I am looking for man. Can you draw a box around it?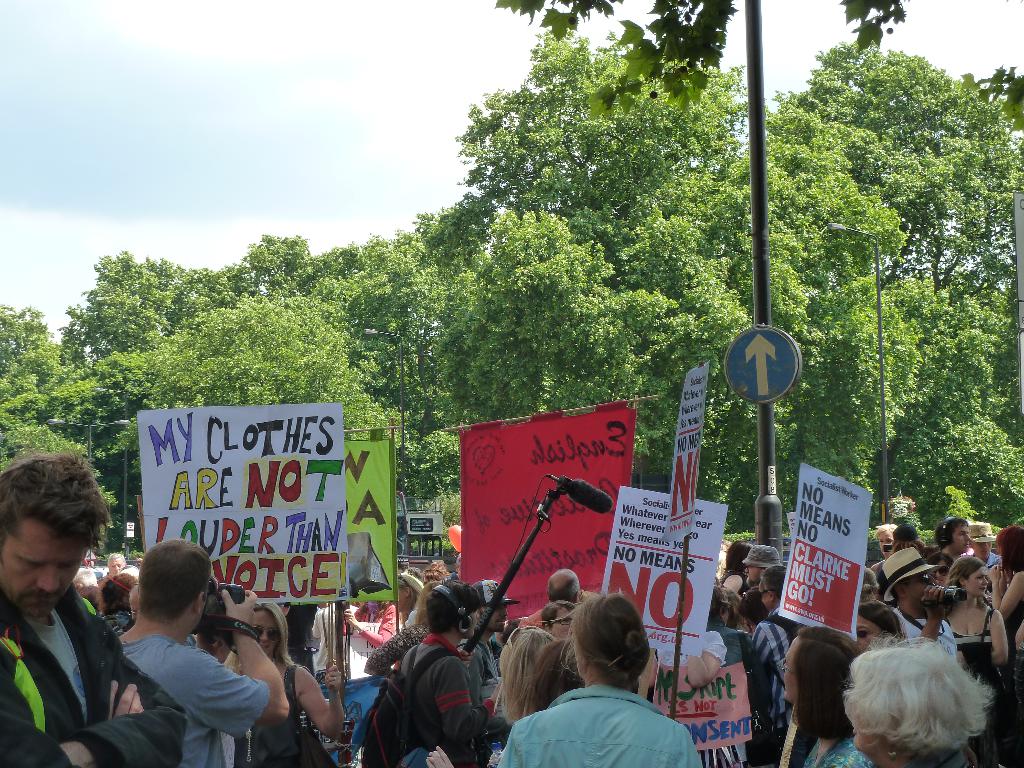
Sure, the bounding box is pyautogui.locateOnScreen(78, 561, 288, 760).
